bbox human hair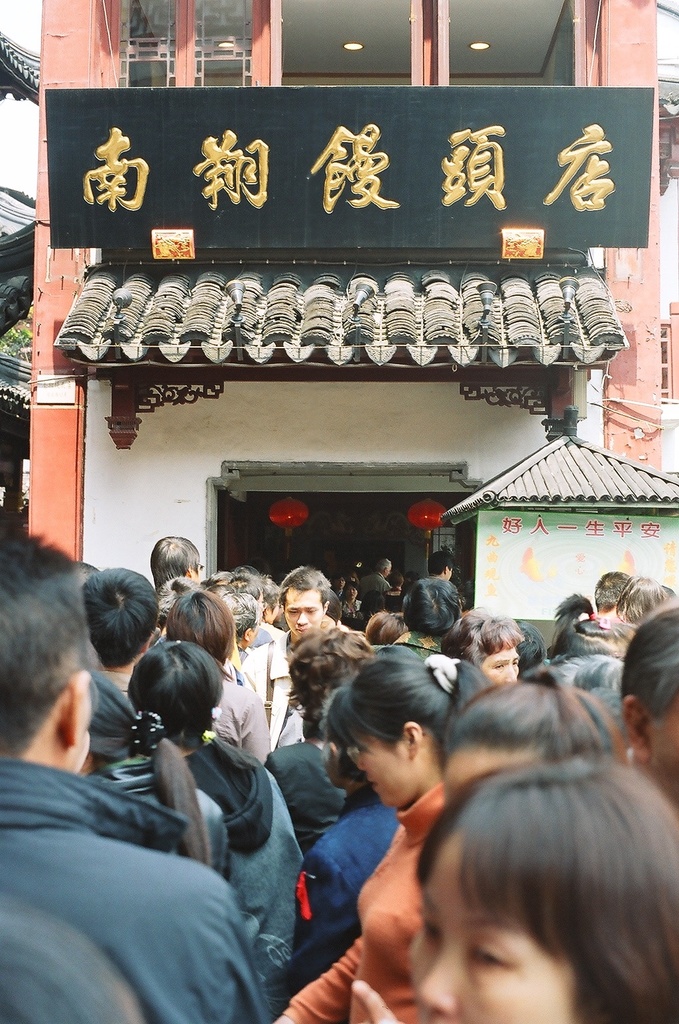
[left=157, top=575, right=202, bottom=619]
